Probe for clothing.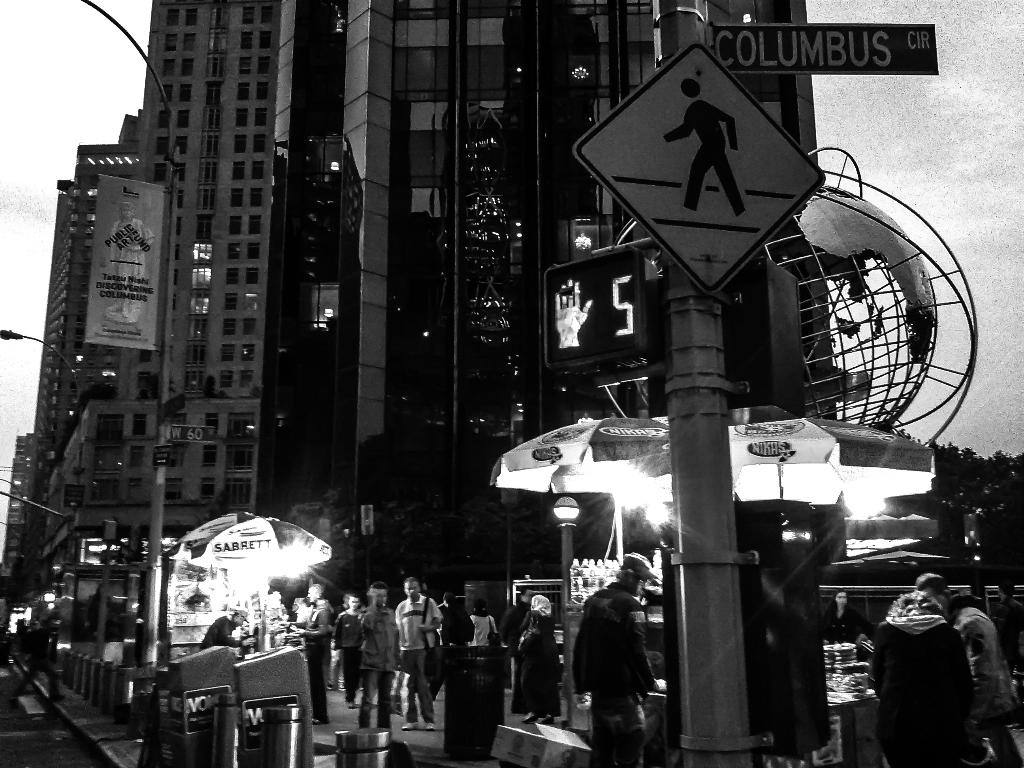
Probe result: pyautogui.locateOnScreen(332, 605, 365, 701).
